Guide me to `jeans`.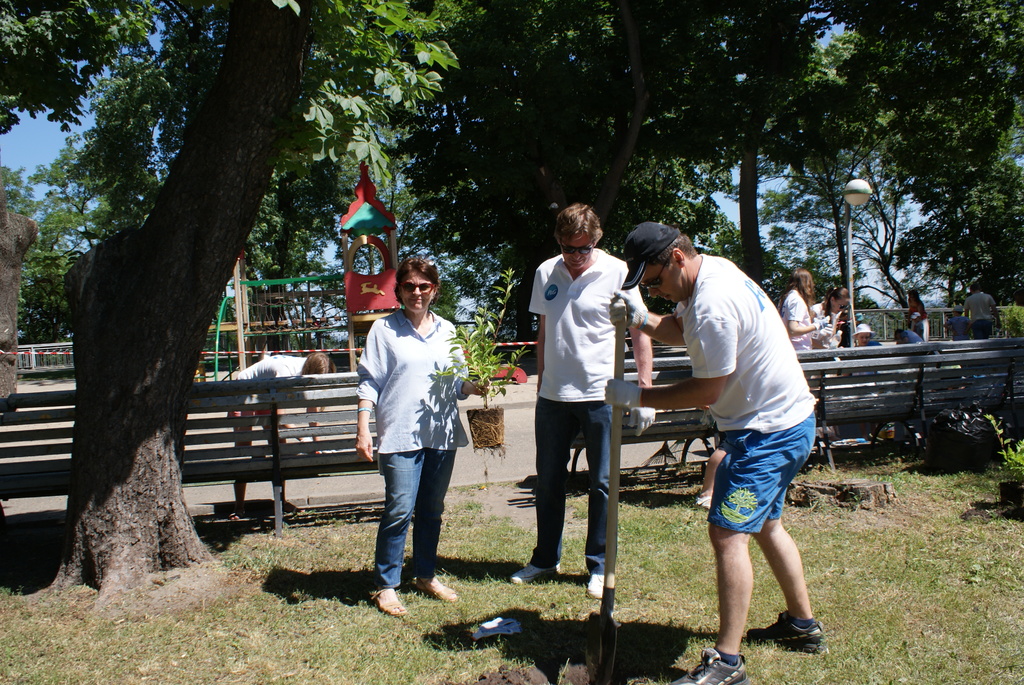
Guidance: BBox(534, 395, 611, 574).
